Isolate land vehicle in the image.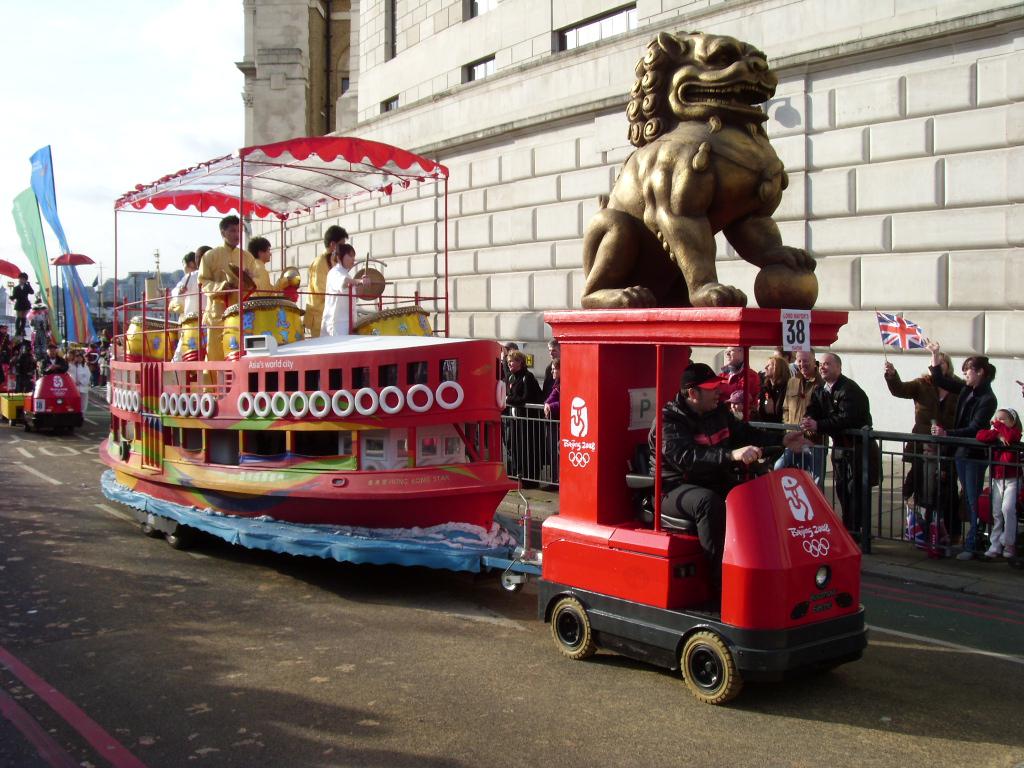
Isolated region: bbox(0, 372, 84, 434).
